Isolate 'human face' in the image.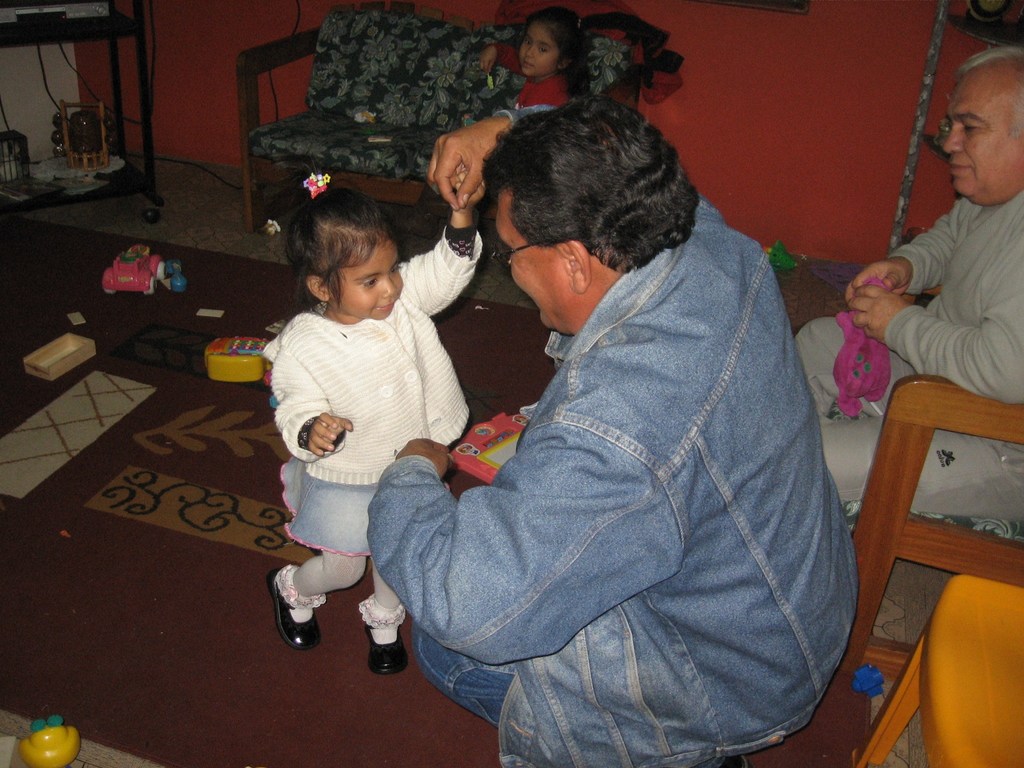
Isolated region: left=941, top=80, right=1022, bottom=199.
